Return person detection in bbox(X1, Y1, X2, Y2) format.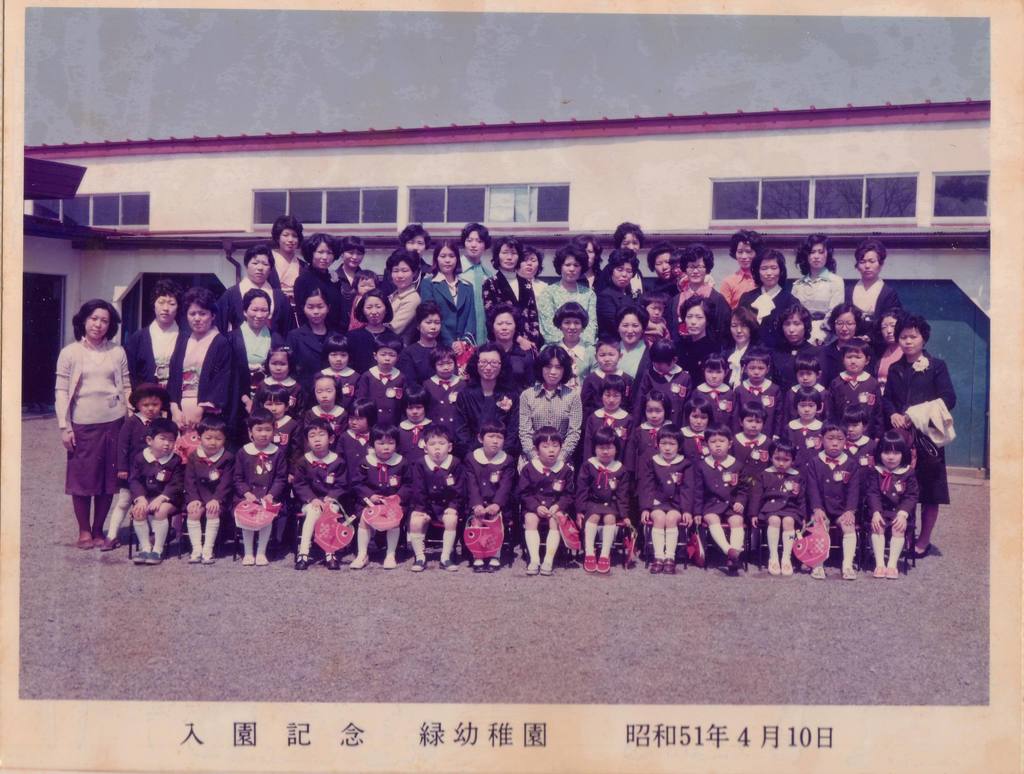
bbox(884, 308, 971, 562).
